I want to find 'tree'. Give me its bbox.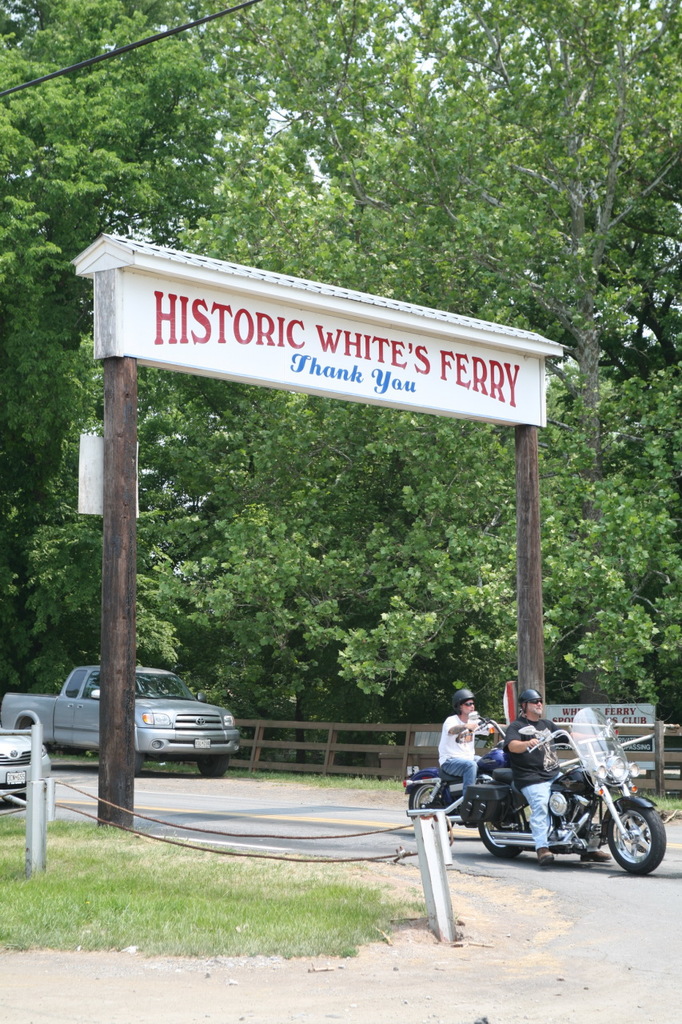
BBox(177, 0, 681, 703).
